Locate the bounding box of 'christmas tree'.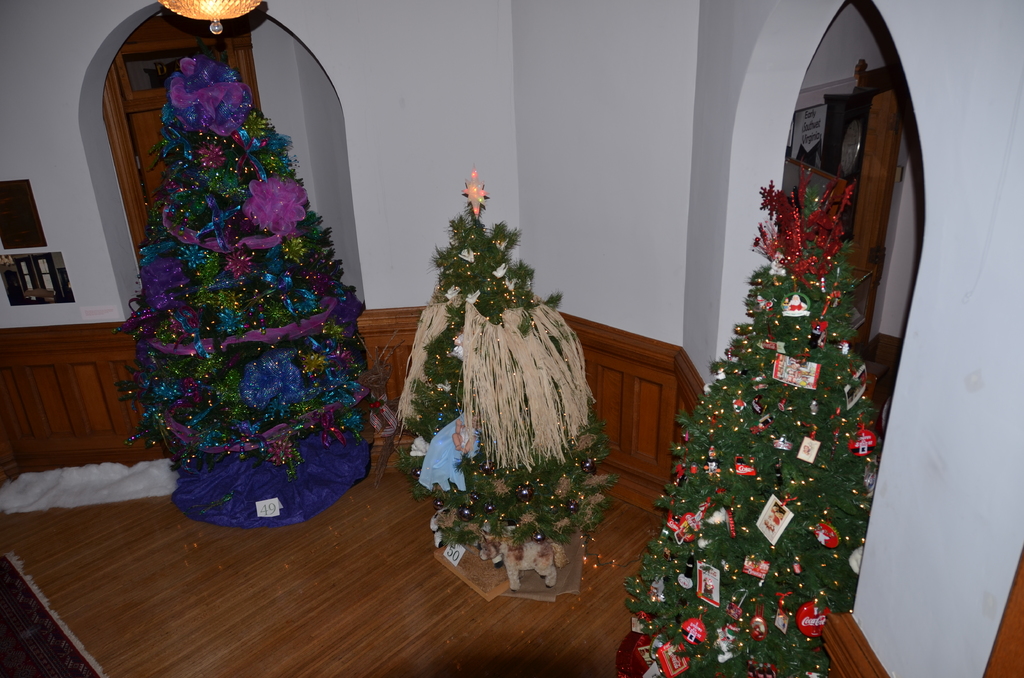
Bounding box: select_region(601, 141, 884, 670).
